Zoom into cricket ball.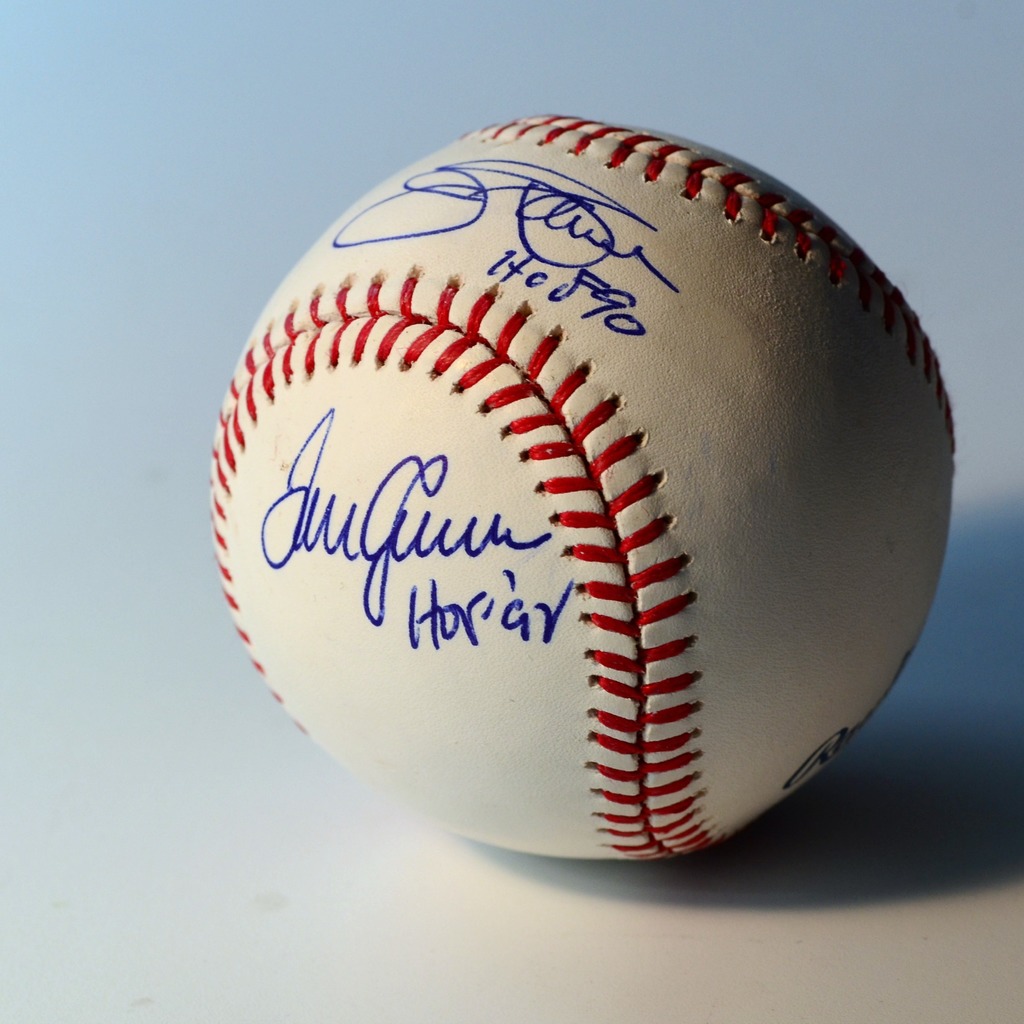
Zoom target: (141, 122, 927, 881).
